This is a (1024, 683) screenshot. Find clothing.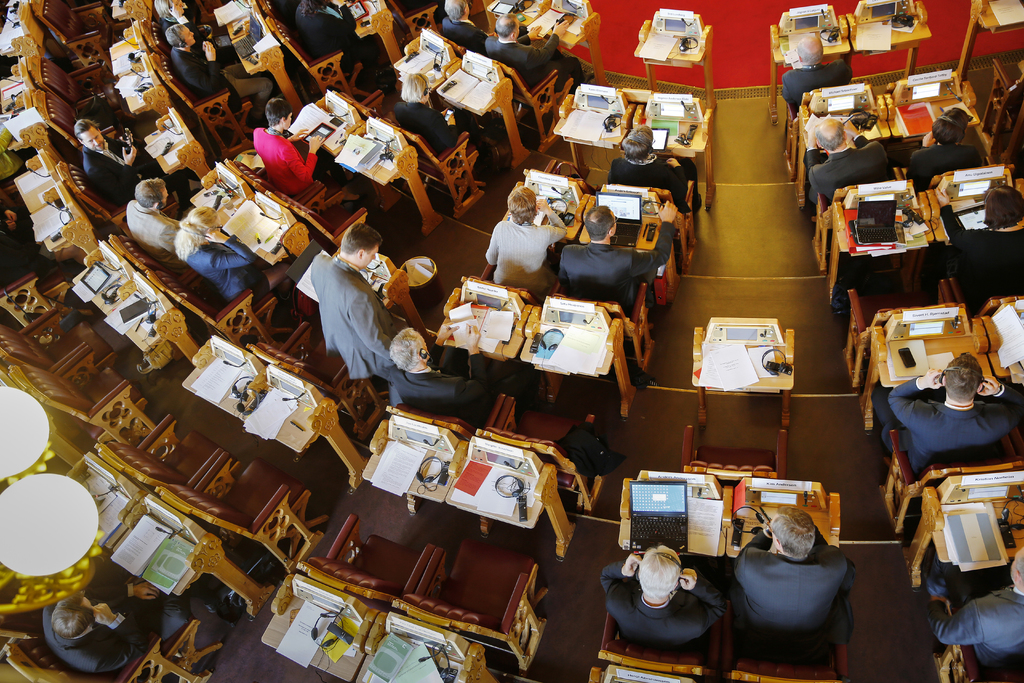
Bounding box: 481 210 568 300.
